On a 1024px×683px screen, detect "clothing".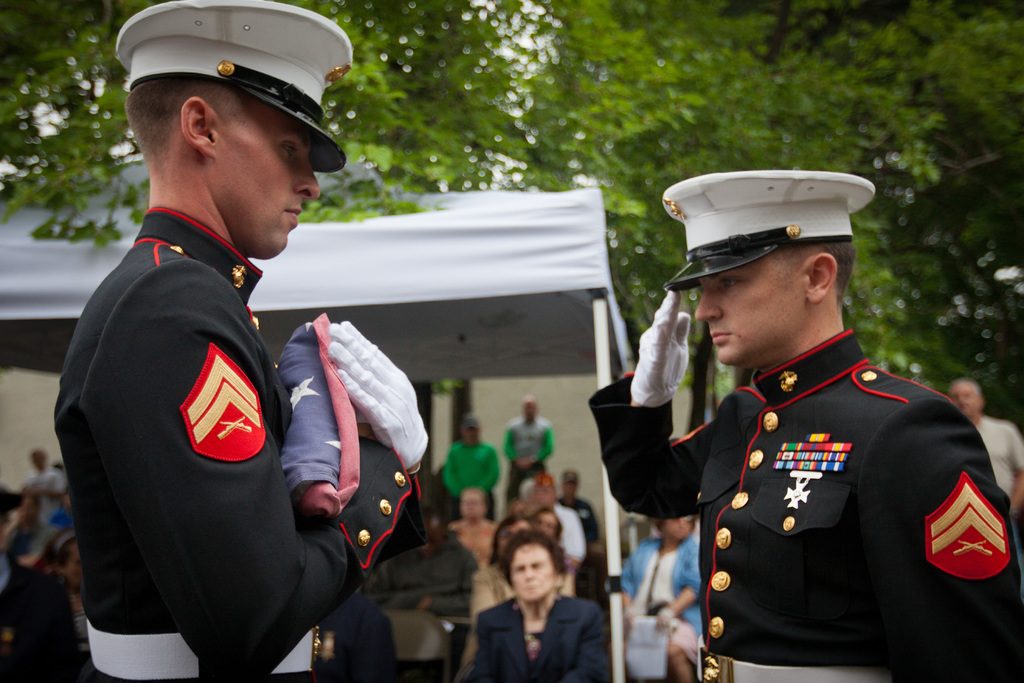
bbox=[614, 537, 700, 677].
